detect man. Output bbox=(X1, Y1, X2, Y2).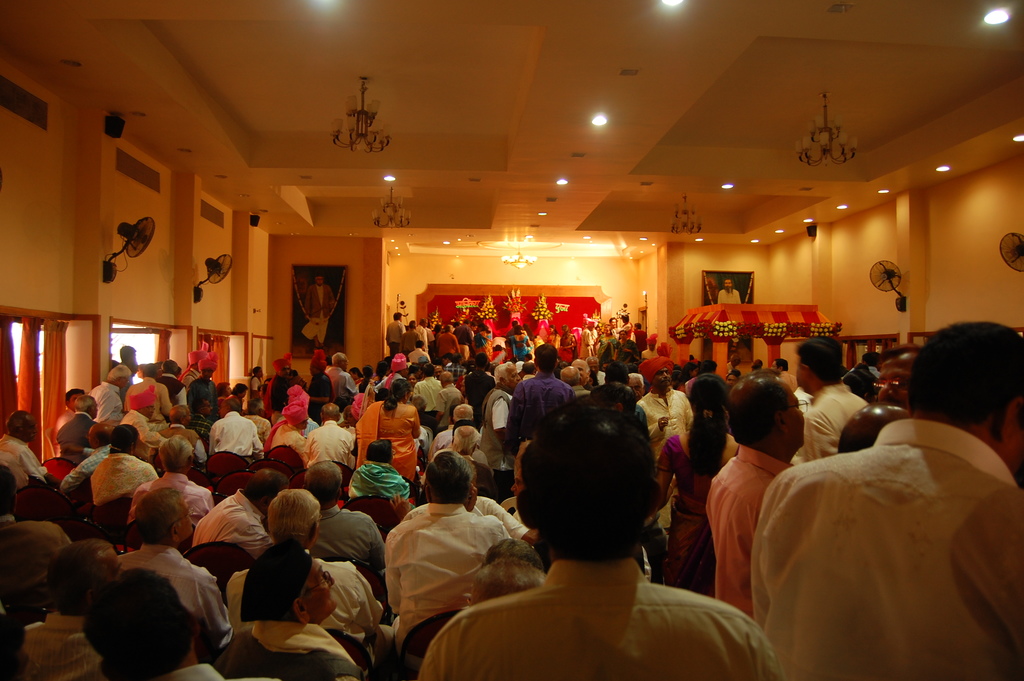
bbox=(270, 399, 303, 455).
